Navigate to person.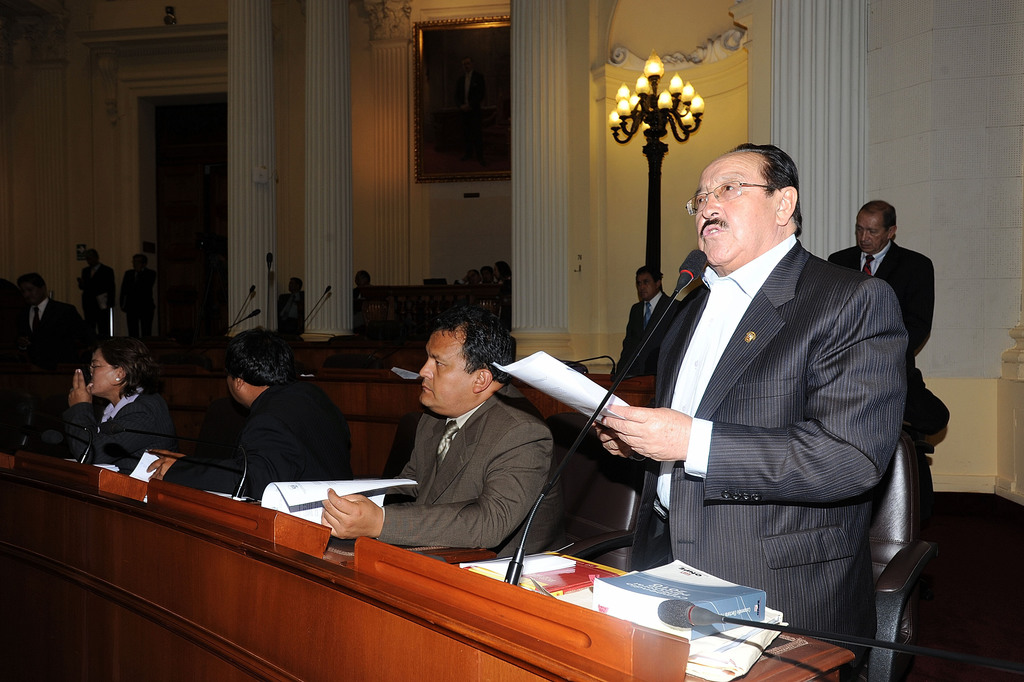
Navigation target: (178,327,353,485).
